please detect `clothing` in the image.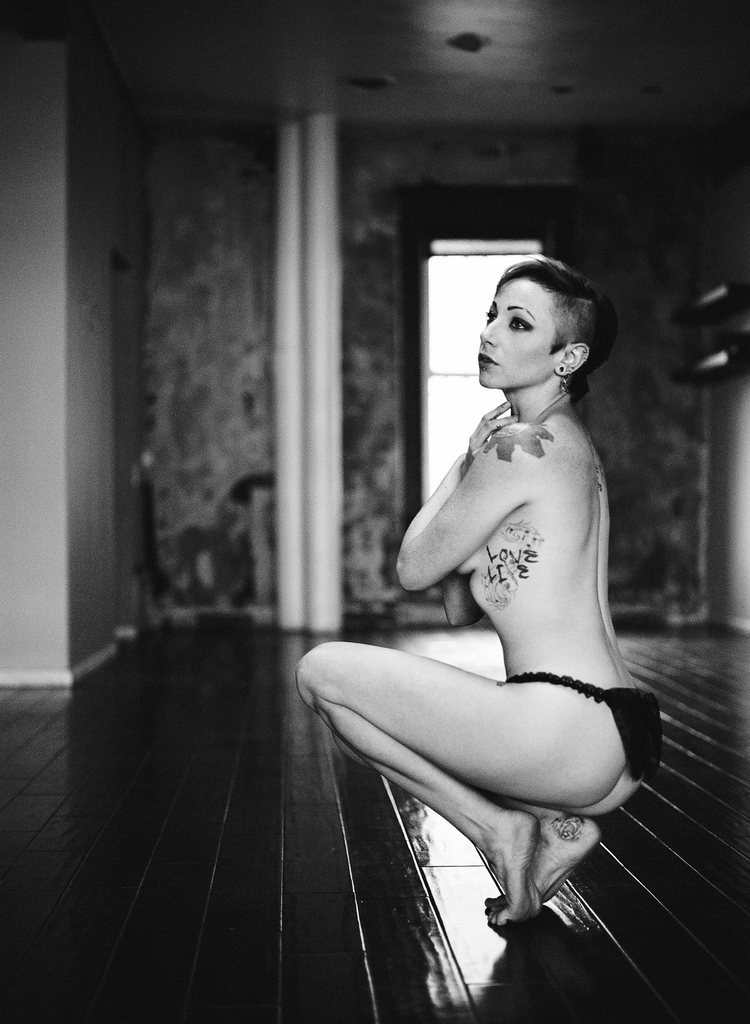
BBox(493, 680, 691, 810).
